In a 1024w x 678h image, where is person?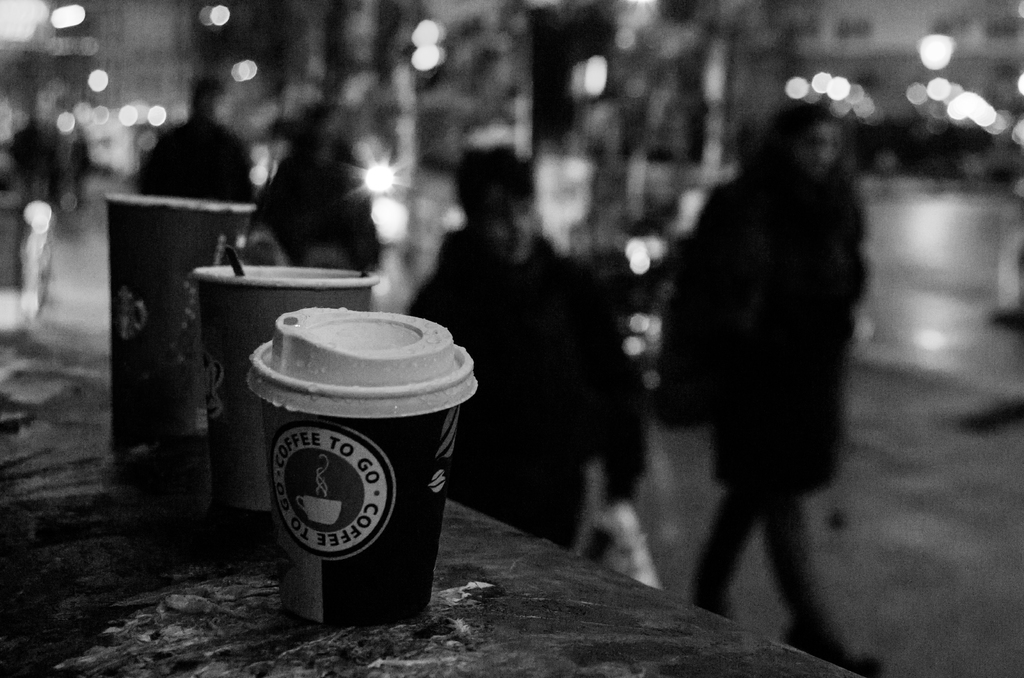
[400, 141, 648, 567].
